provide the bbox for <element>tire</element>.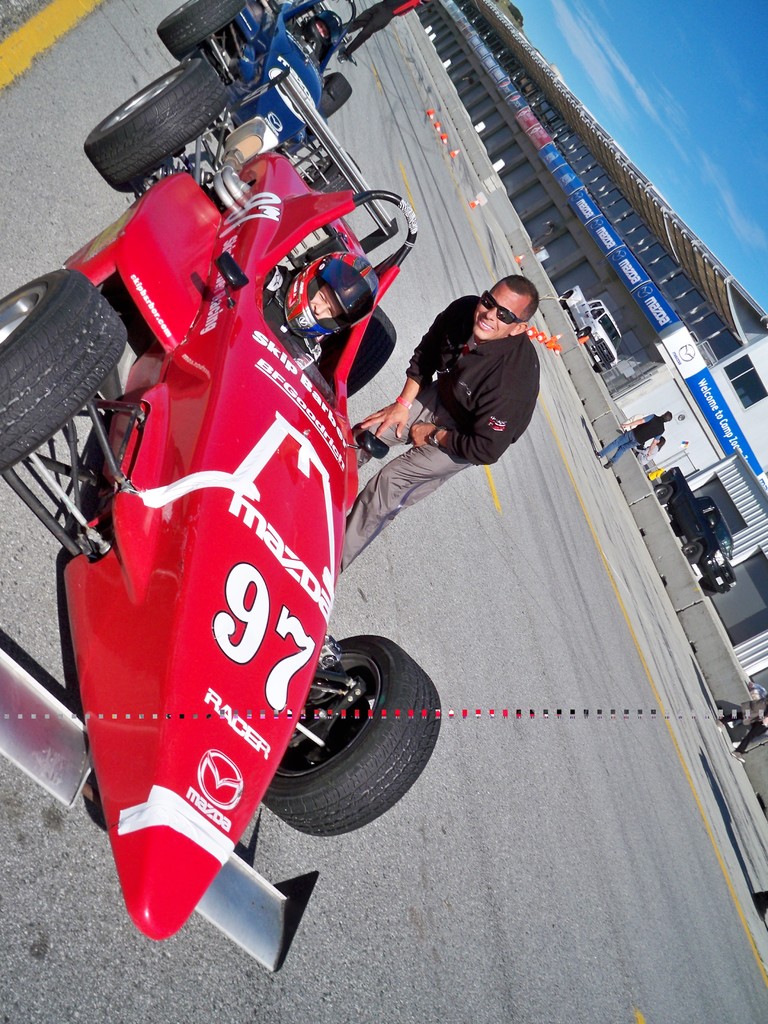
<box>316,73,355,120</box>.
